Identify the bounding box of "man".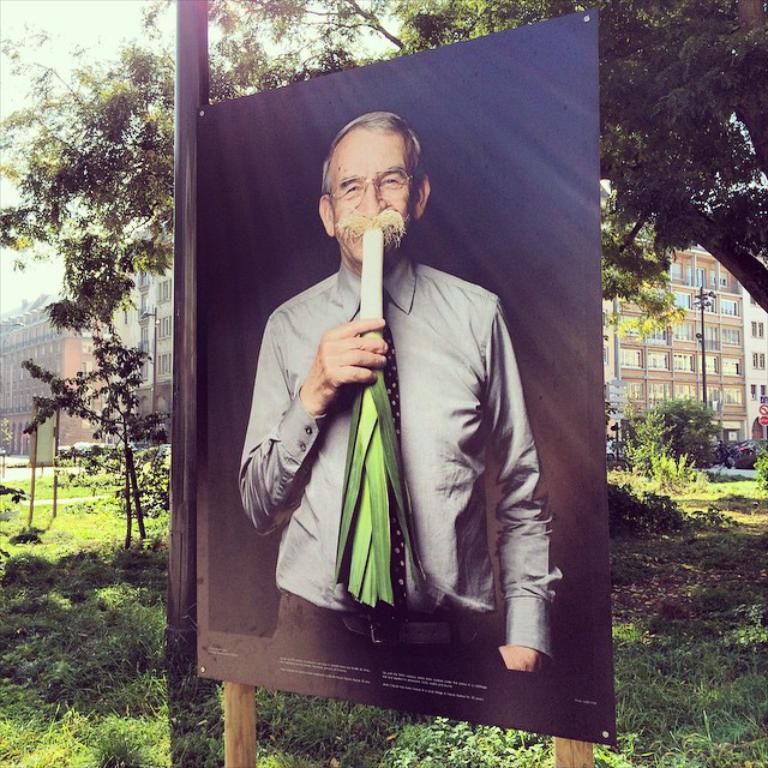
238:100:546:664.
